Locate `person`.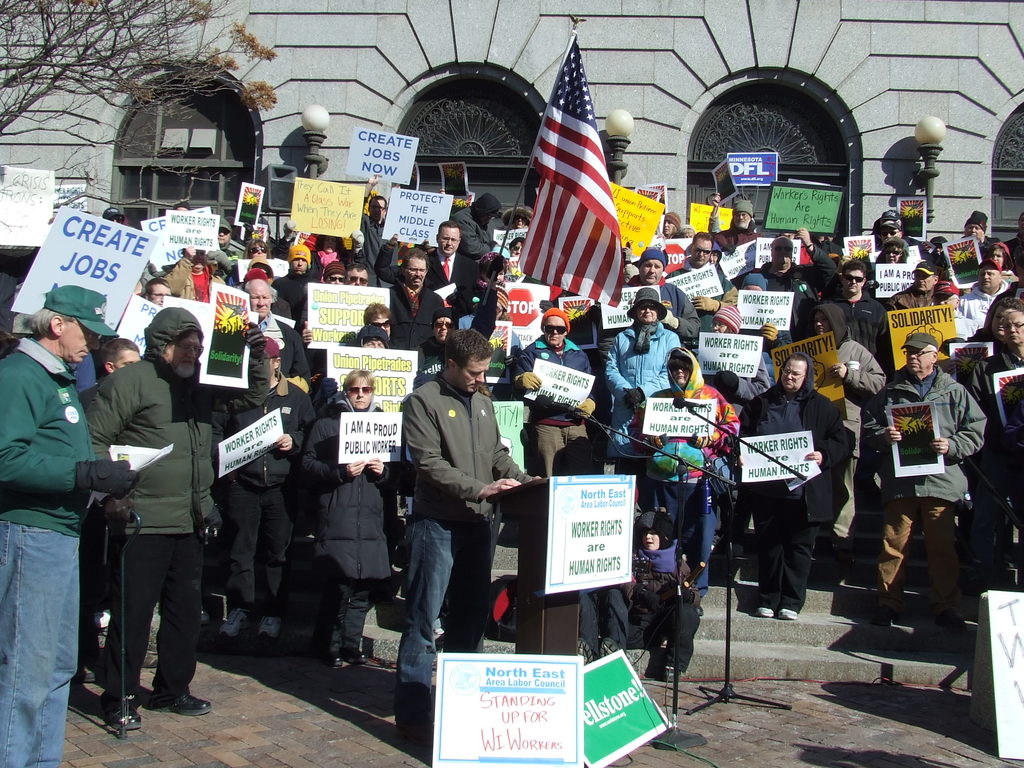
Bounding box: 79 270 222 764.
